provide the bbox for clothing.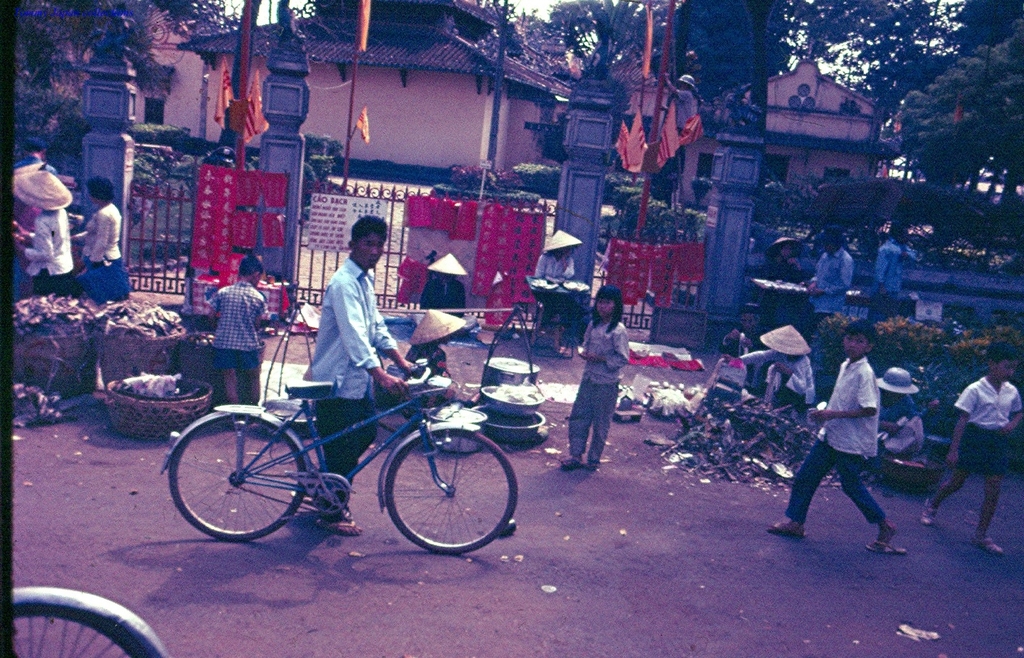
743,351,815,405.
